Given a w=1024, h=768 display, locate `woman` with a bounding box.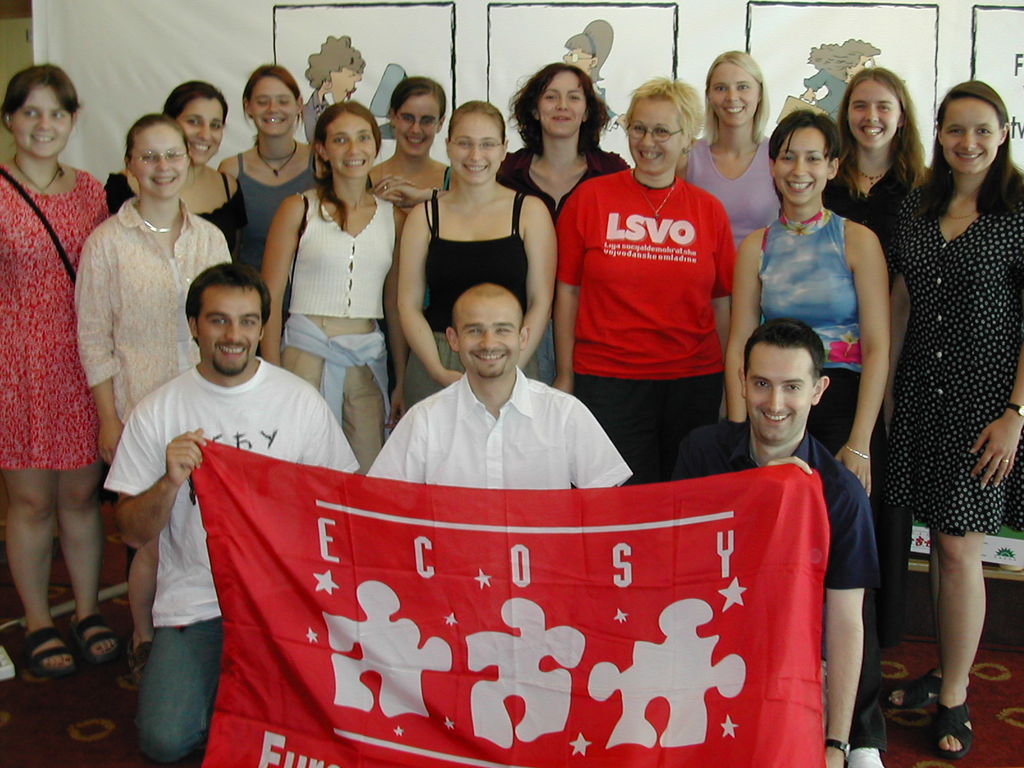
Located: <box>252,100,408,479</box>.
